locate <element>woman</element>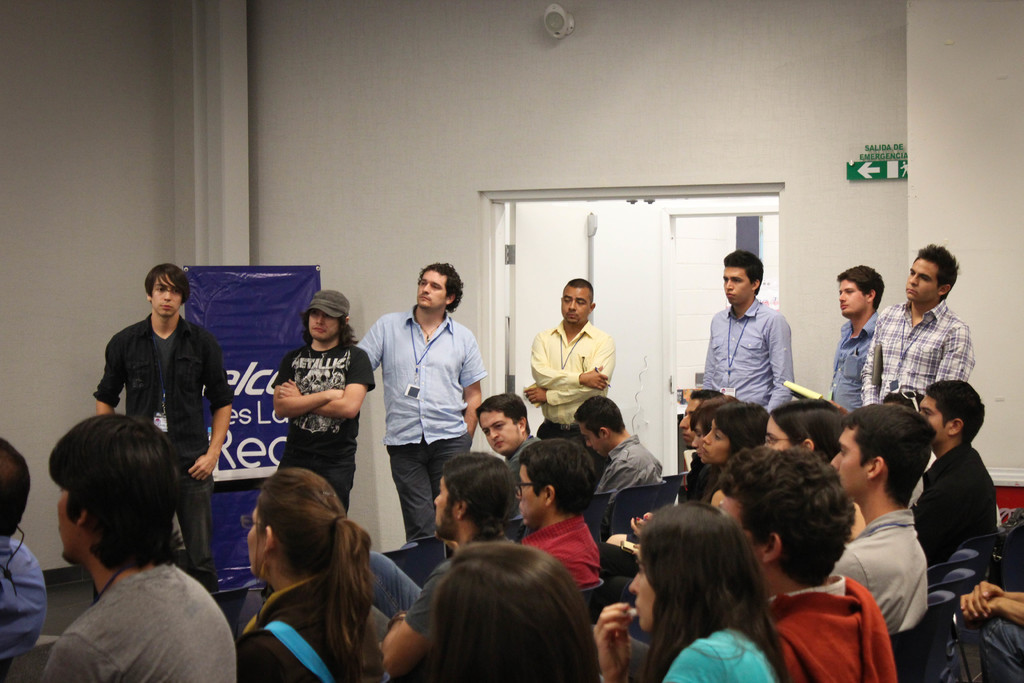
[414, 538, 611, 682]
